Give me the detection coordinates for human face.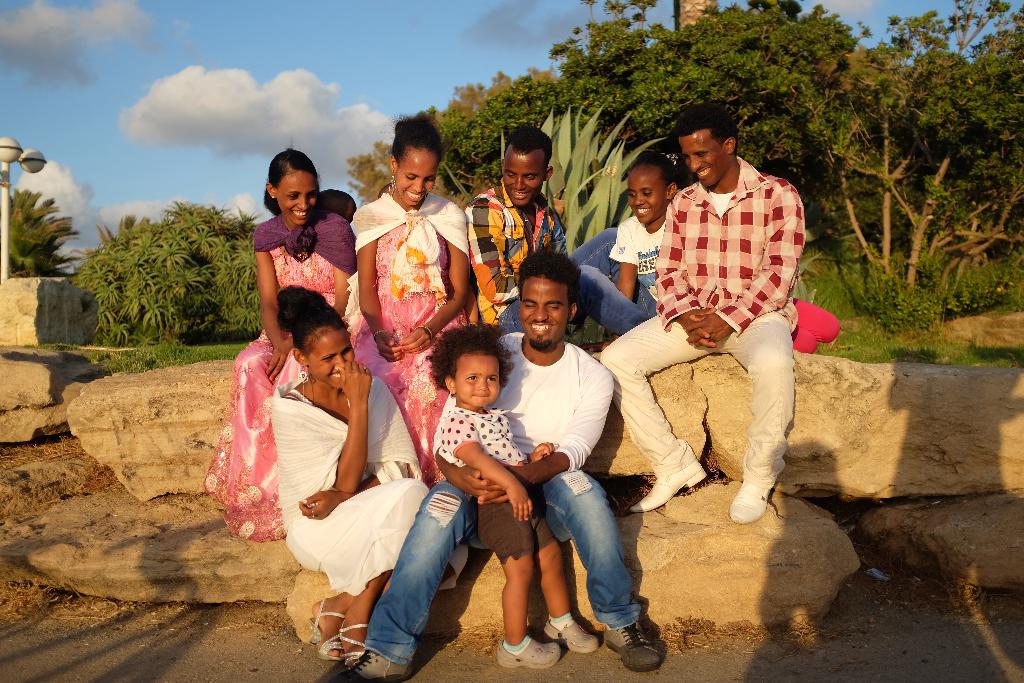
box=[307, 332, 354, 390].
